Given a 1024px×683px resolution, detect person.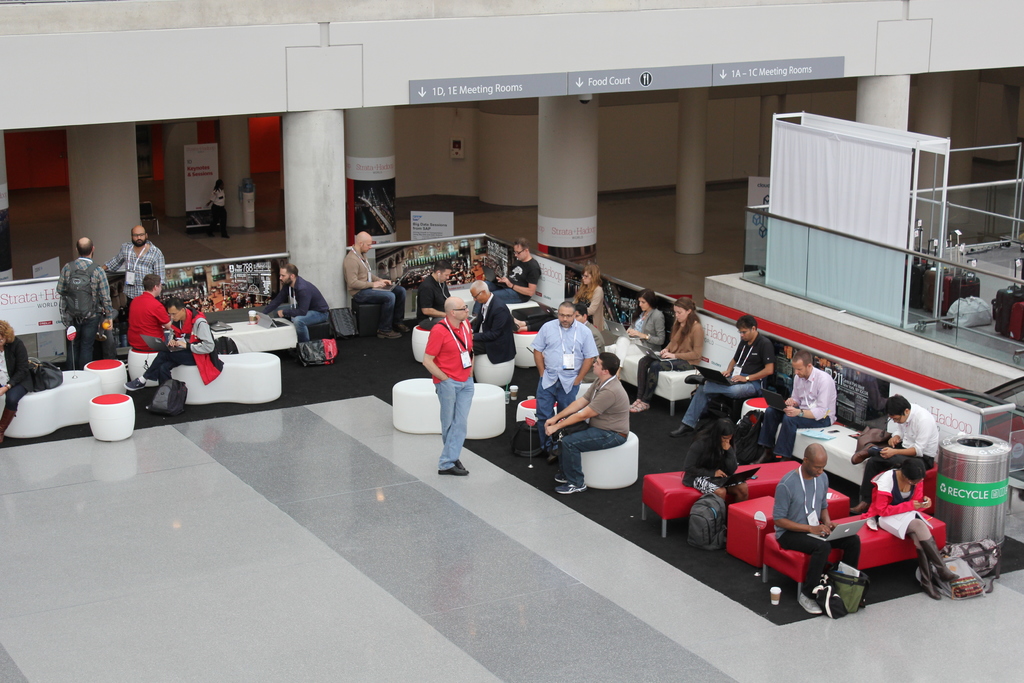
[x1=413, y1=298, x2=477, y2=478].
